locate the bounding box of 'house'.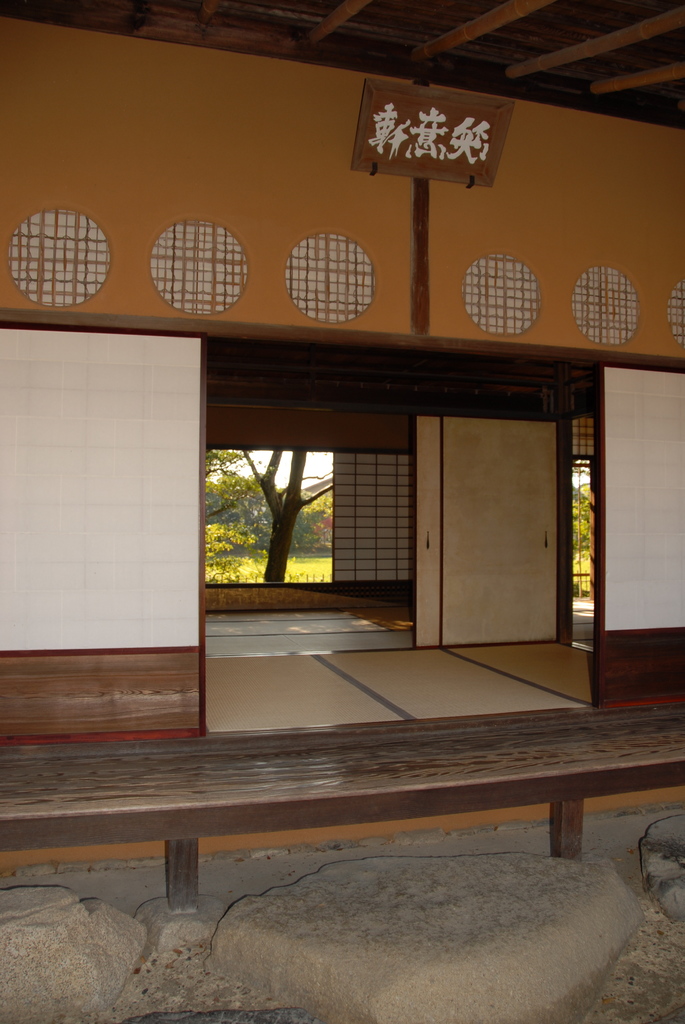
Bounding box: (0,0,684,1023).
